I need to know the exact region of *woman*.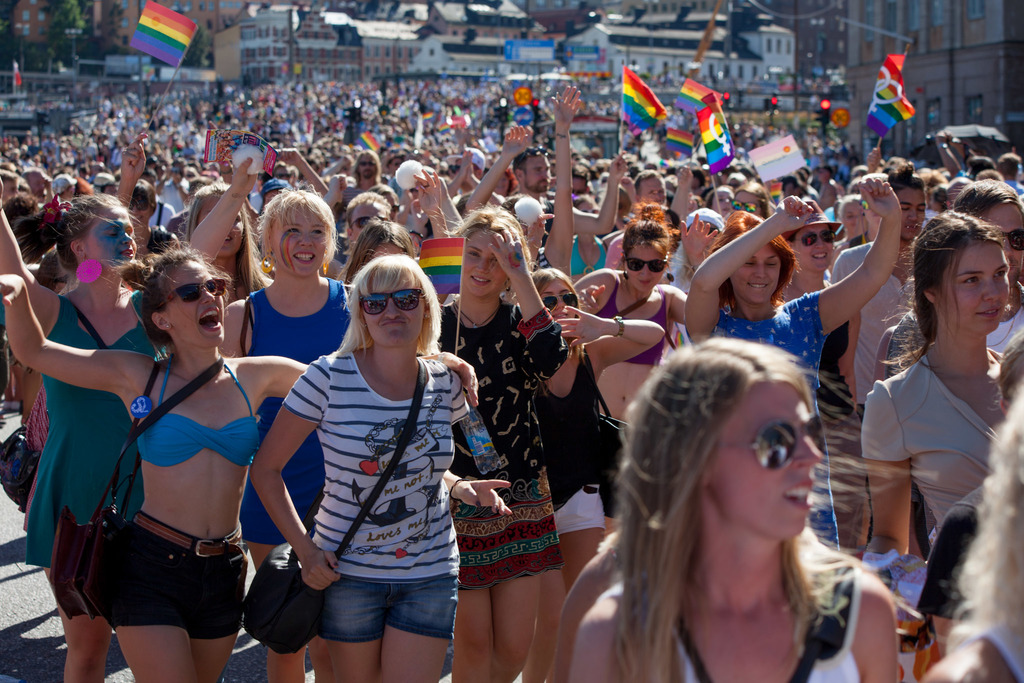
Region: pyautogui.locateOnScreen(513, 261, 666, 682).
